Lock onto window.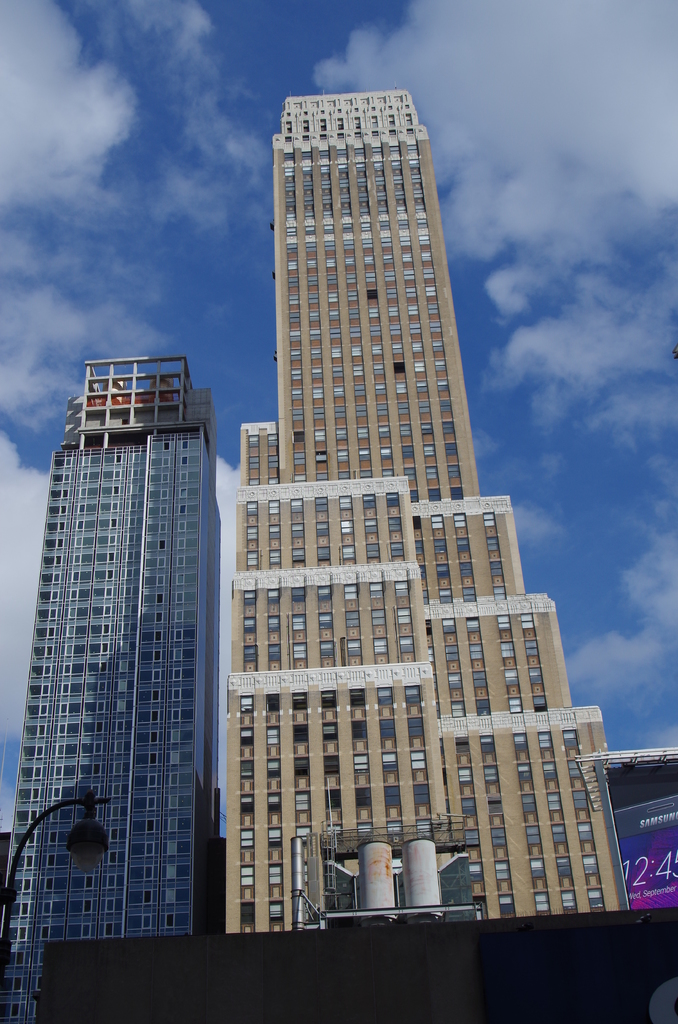
Locked: {"left": 560, "top": 720, "right": 577, "bottom": 756}.
